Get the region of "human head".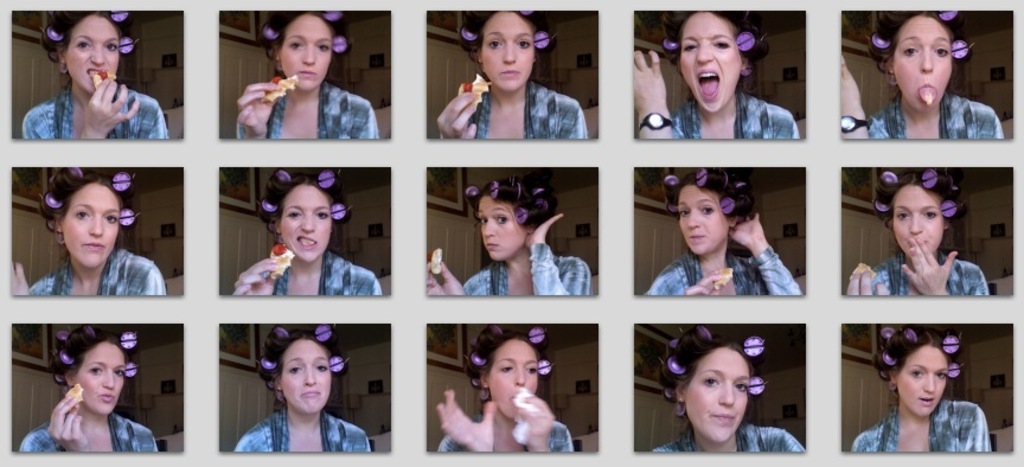
[663,12,764,114].
